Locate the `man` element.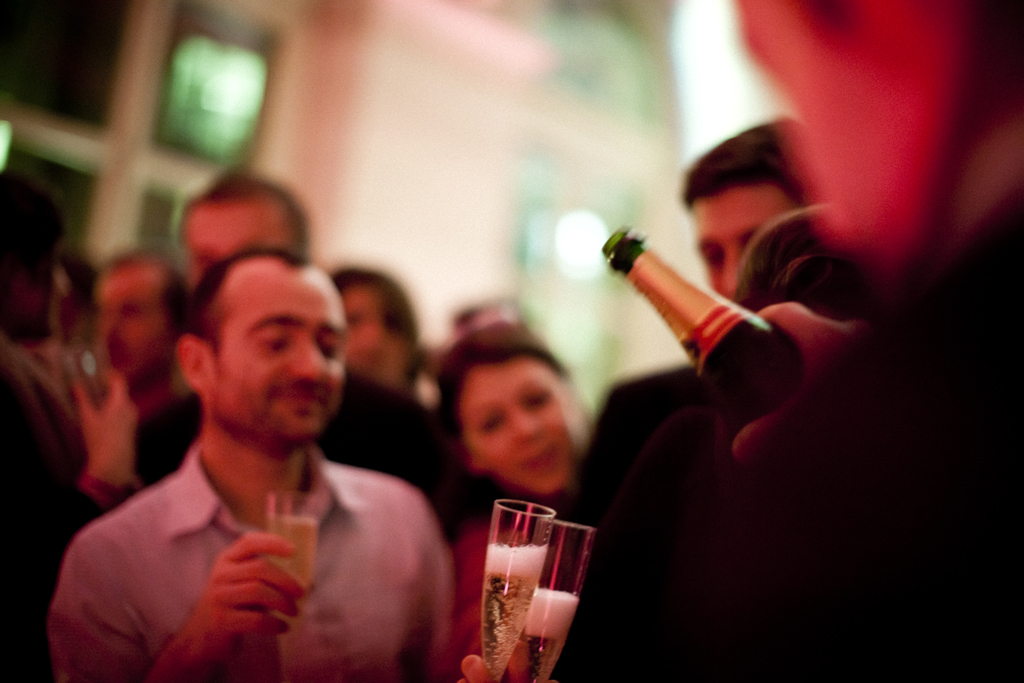
Element bbox: bbox(549, 0, 1023, 682).
